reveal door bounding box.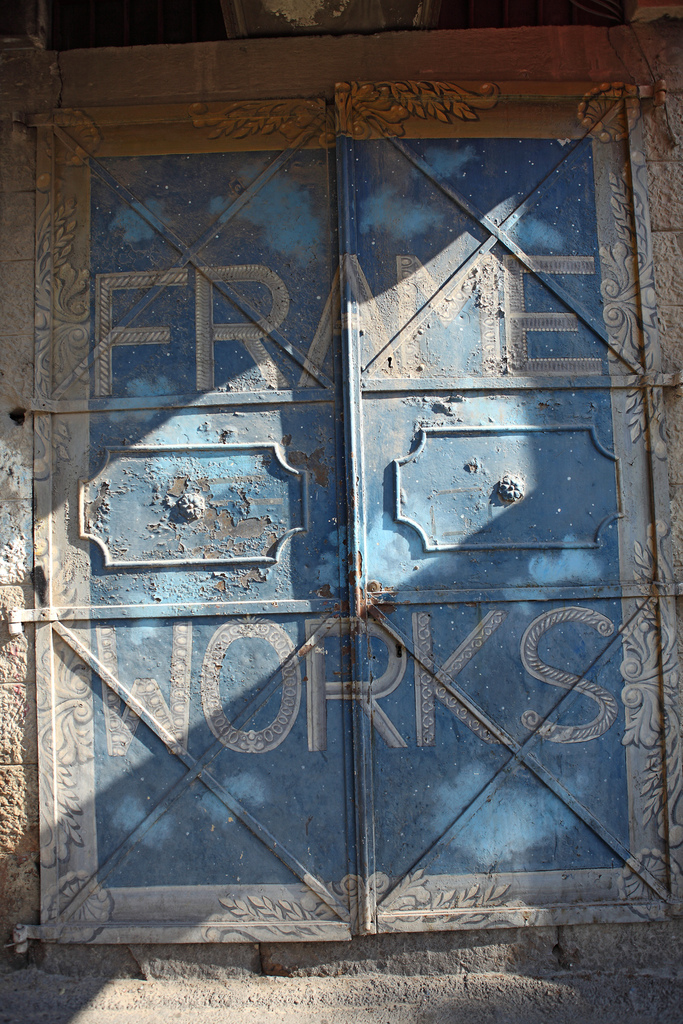
Revealed: crop(73, 85, 616, 952).
